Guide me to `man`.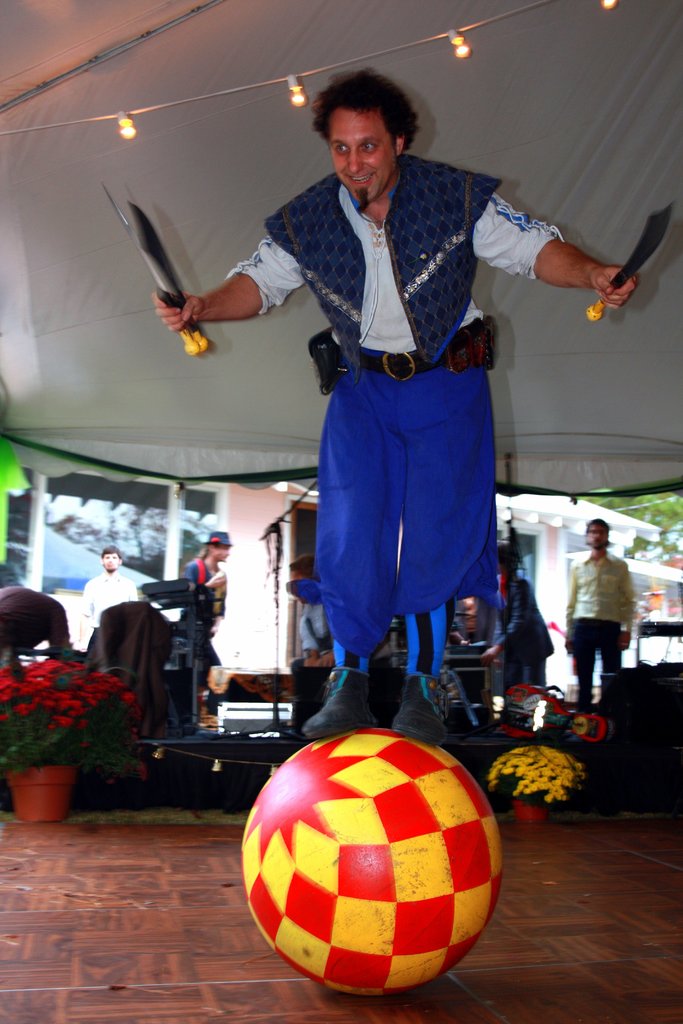
Guidance: (x1=563, y1=516, x2=632, y2=721).
